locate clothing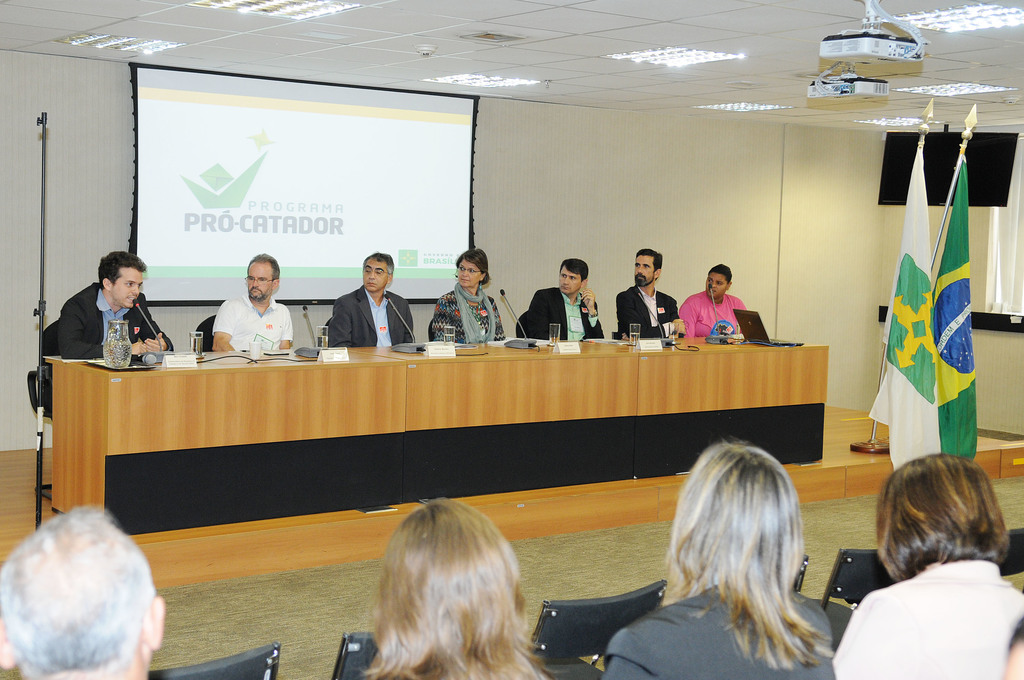
bbox=(691, 285, 748, 352)
